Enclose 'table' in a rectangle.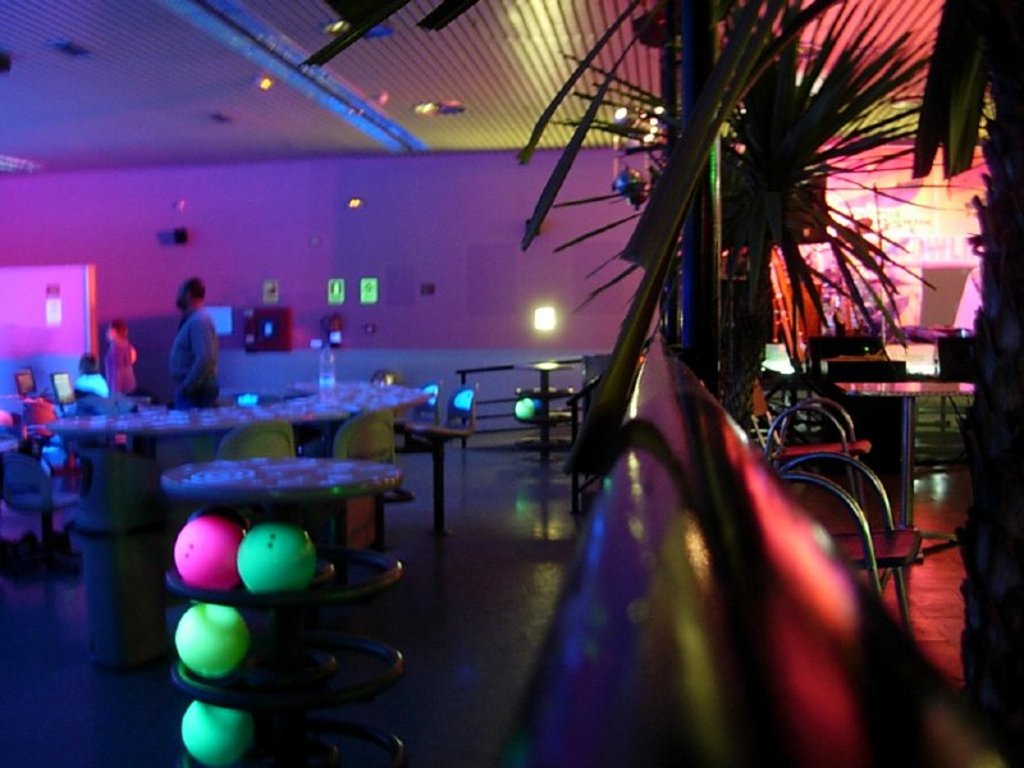
locate(837, 380, 975, 554).
